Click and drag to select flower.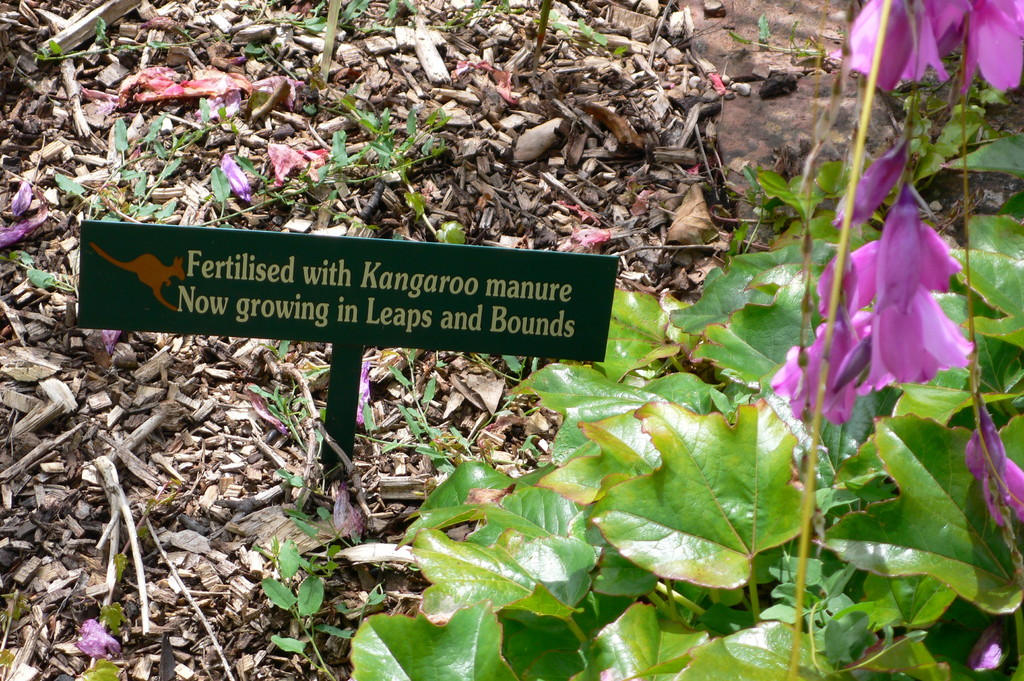
Selection: pyautogui.locateOnScreen(5, 180, 30, 218).
